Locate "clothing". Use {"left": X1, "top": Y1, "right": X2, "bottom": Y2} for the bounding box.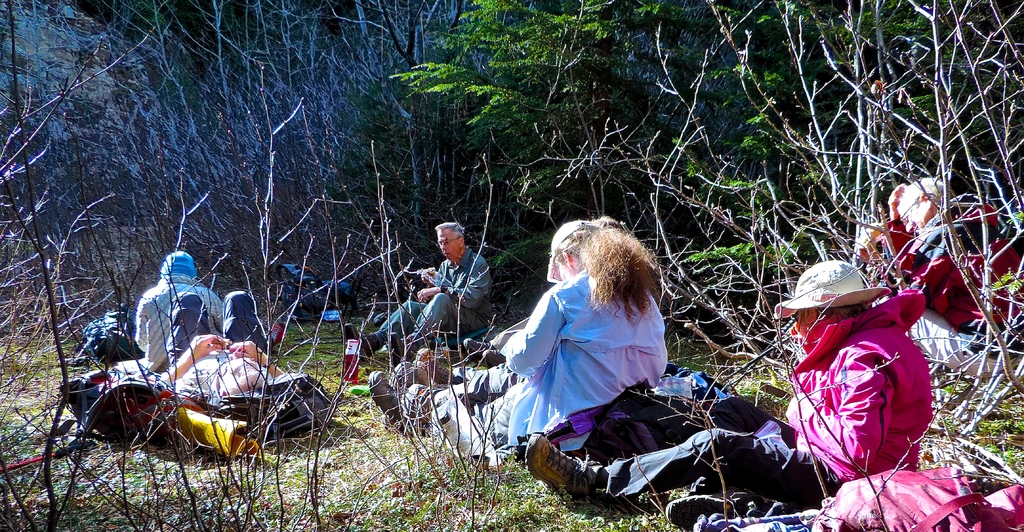
{"left": 218, "top": 283, "right": 269, "bottom": 357}.
